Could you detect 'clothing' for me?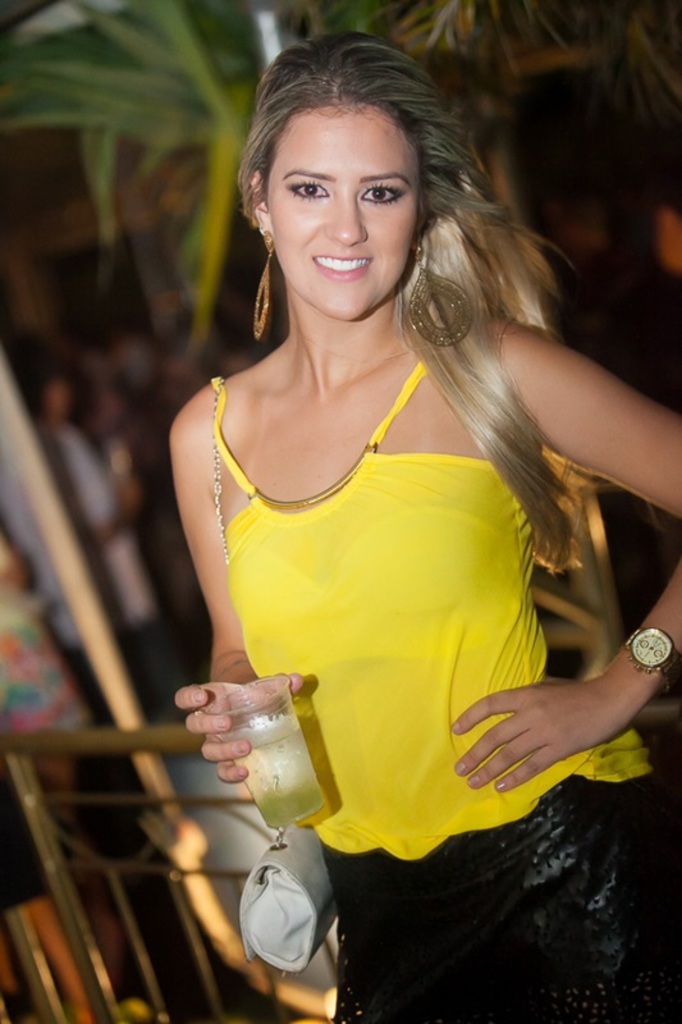
Detection result: x1=197 y1=367 x2=673 y2=863.
